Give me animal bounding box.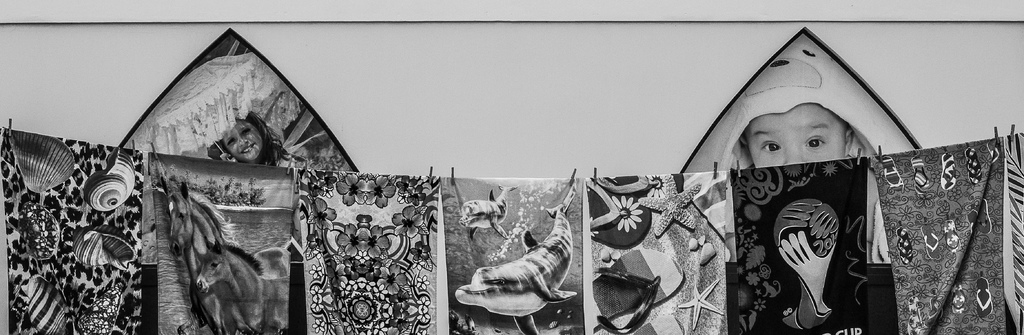
x1=452, y1=175, x2=581, y2=334.
